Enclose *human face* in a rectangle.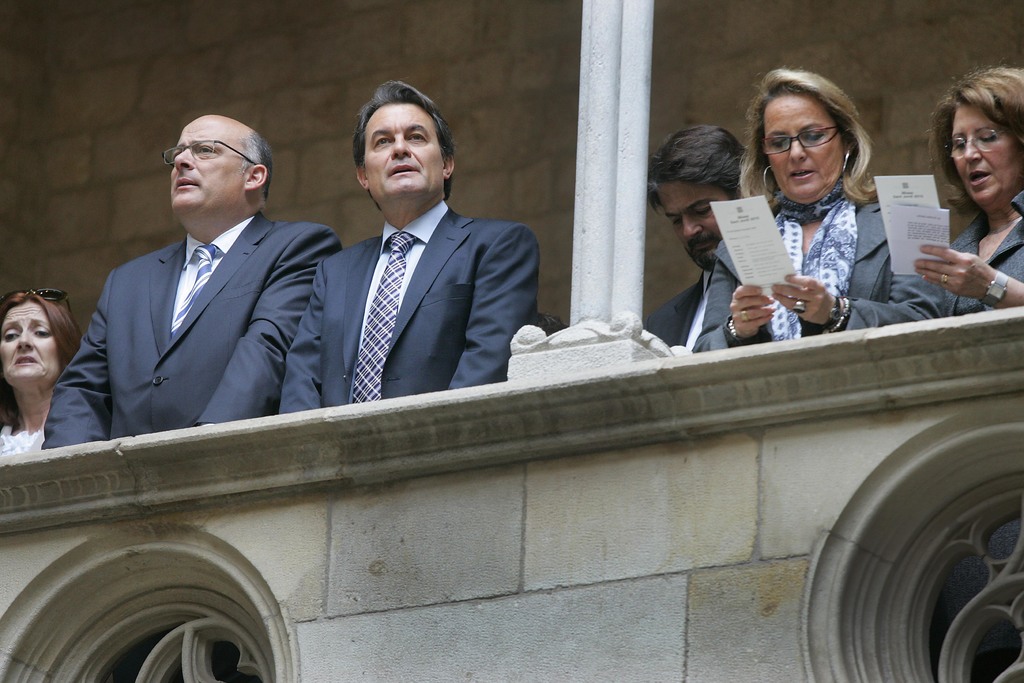
left=764, top=97, right=832, bottom=199.
